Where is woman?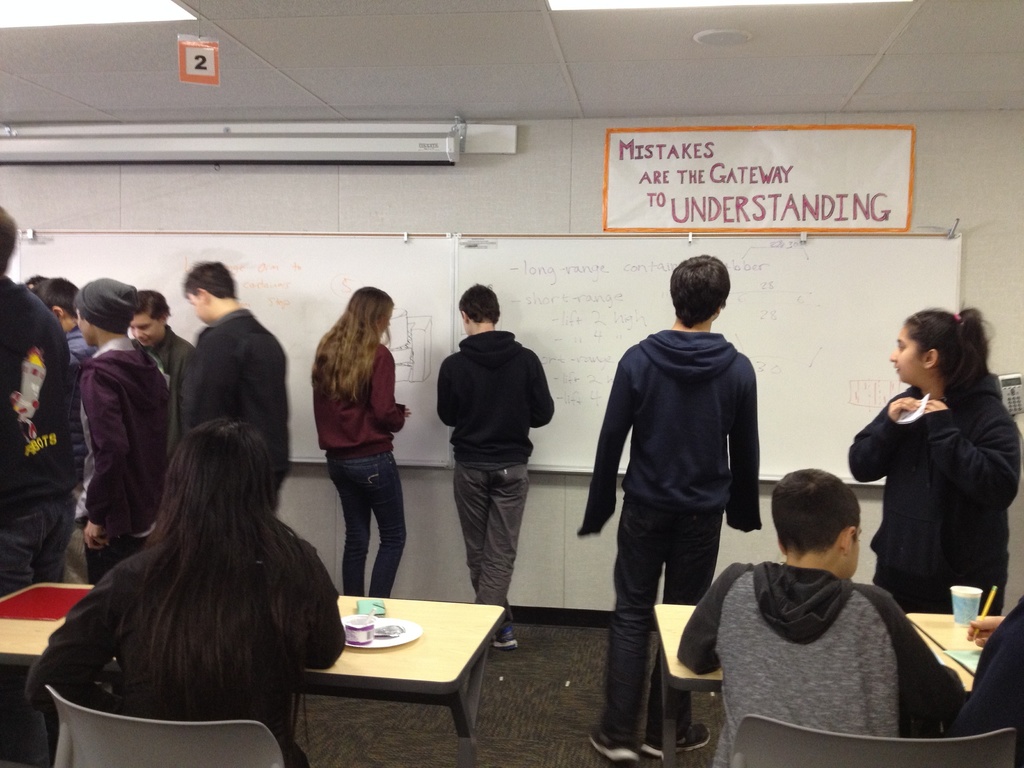
(x1=313, y1=282, x2=414, y2=605).
